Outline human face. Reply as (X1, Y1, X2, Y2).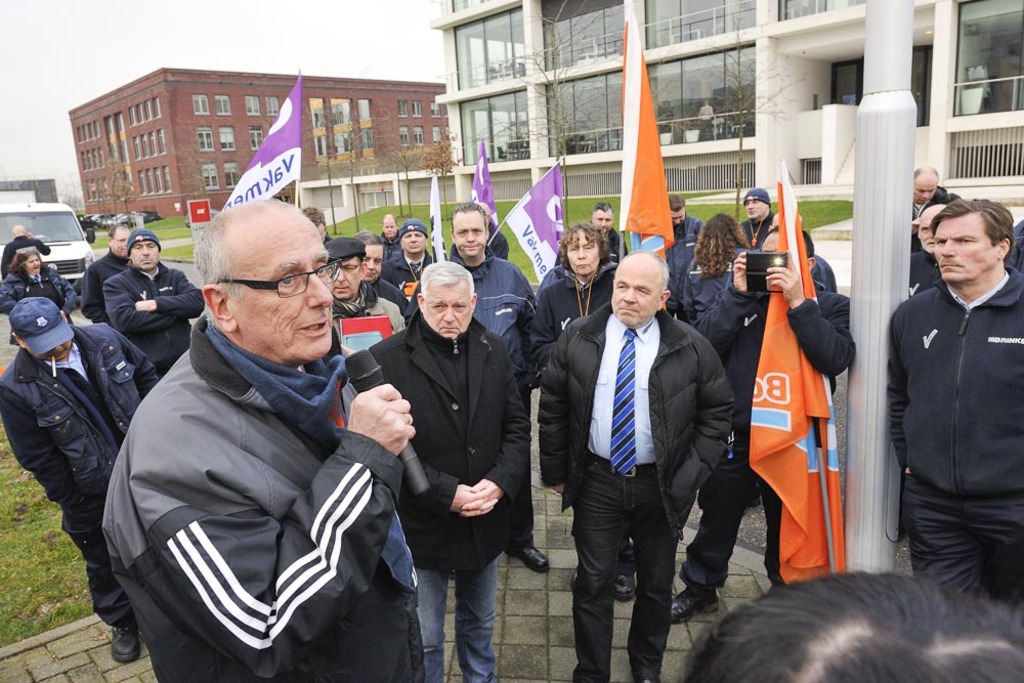
(672, 214, 684, 222).
